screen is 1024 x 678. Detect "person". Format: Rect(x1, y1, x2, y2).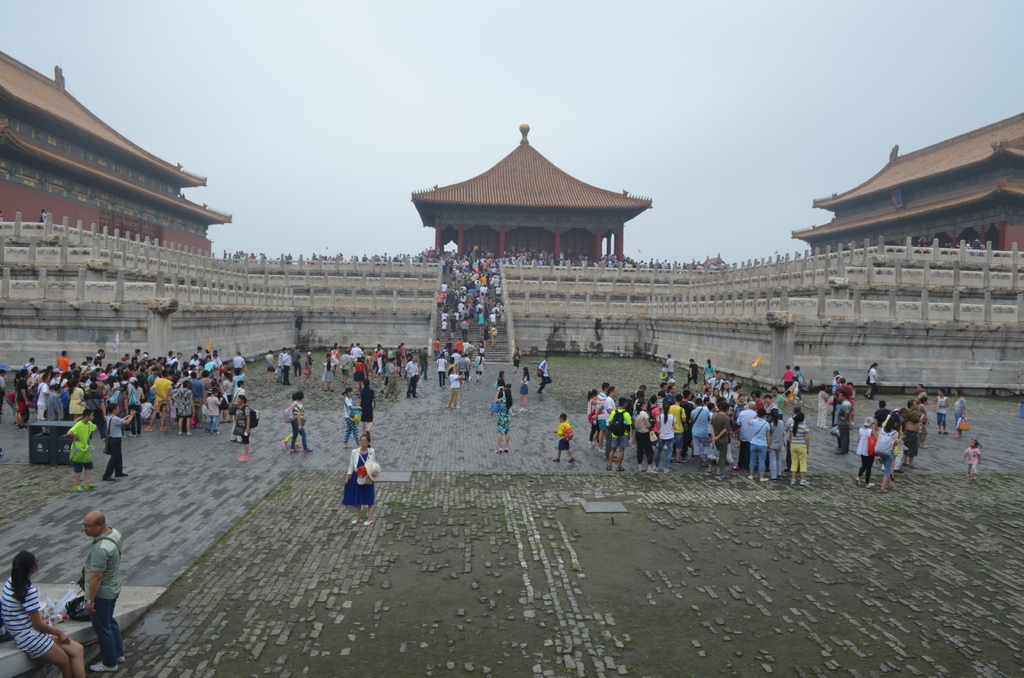
Rect(26, 359, 39, 370).
